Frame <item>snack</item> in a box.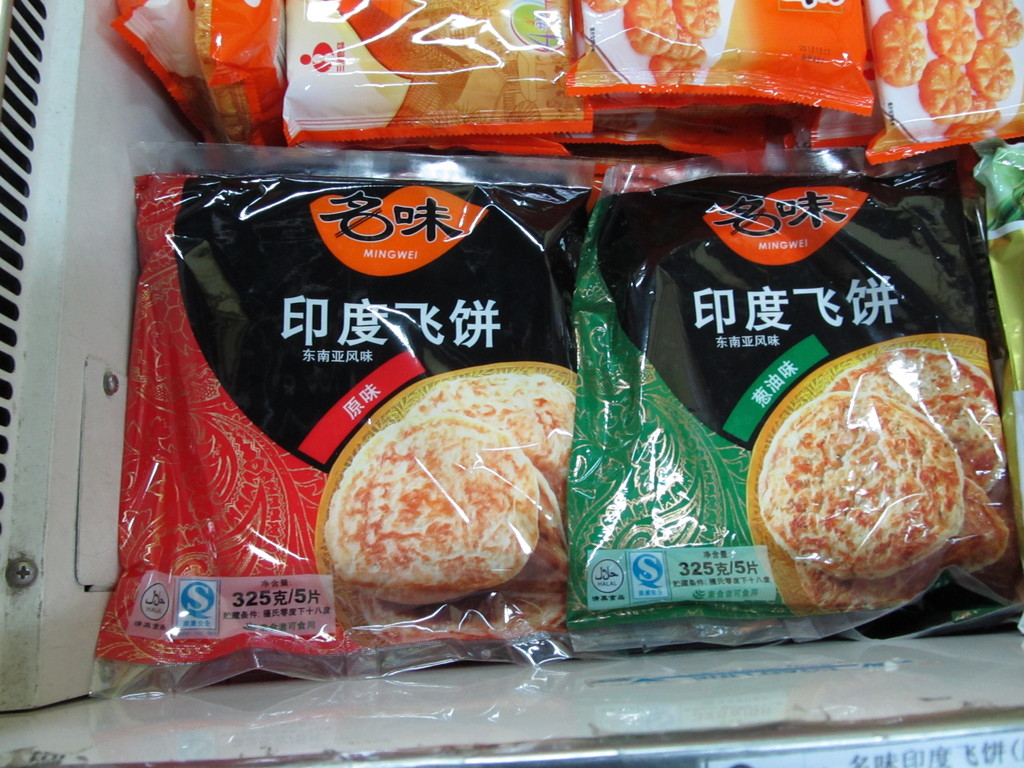
<box>678,0,724,38</box>.
